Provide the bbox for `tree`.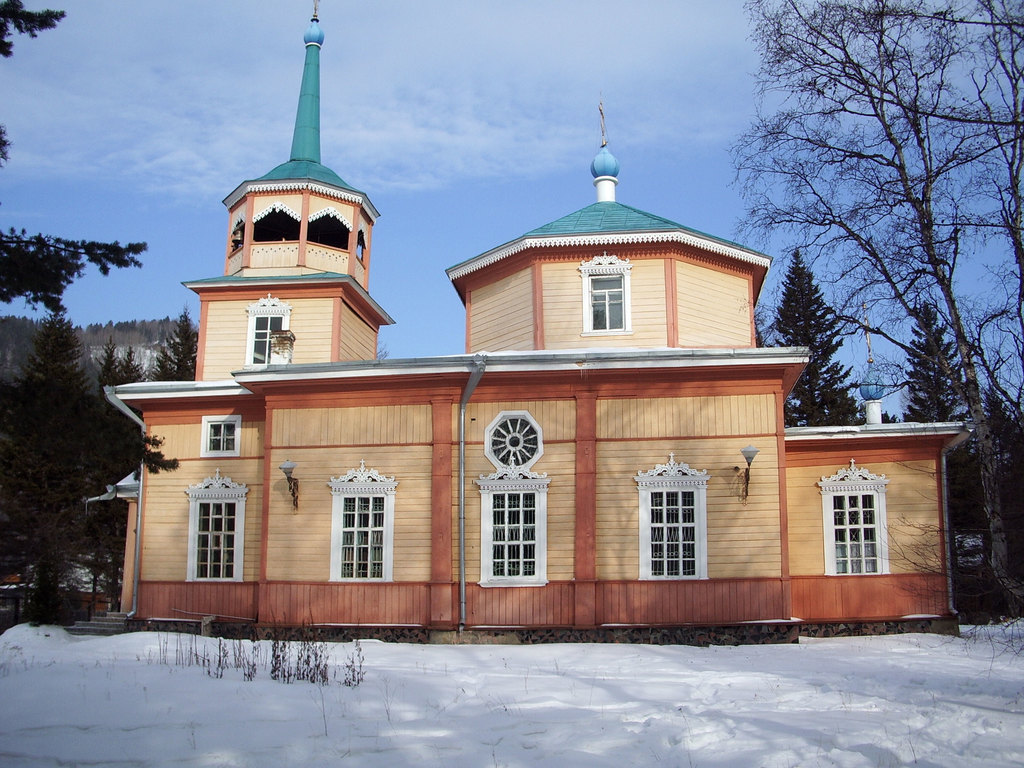
117:339:149:393.
